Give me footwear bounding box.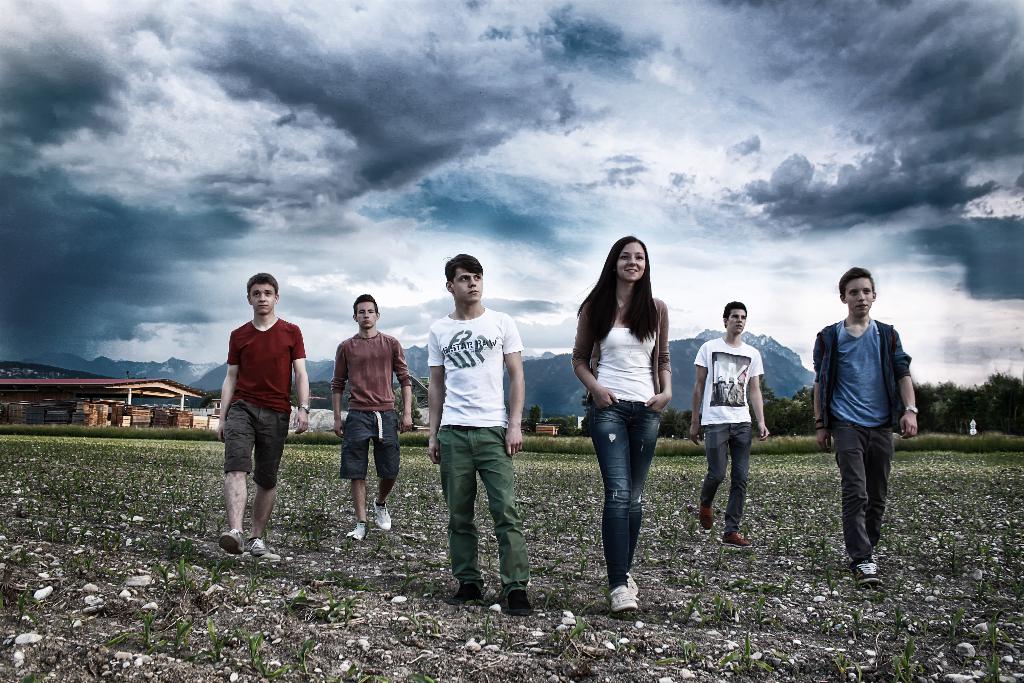
bbox=[733, 524, 749, 549].
